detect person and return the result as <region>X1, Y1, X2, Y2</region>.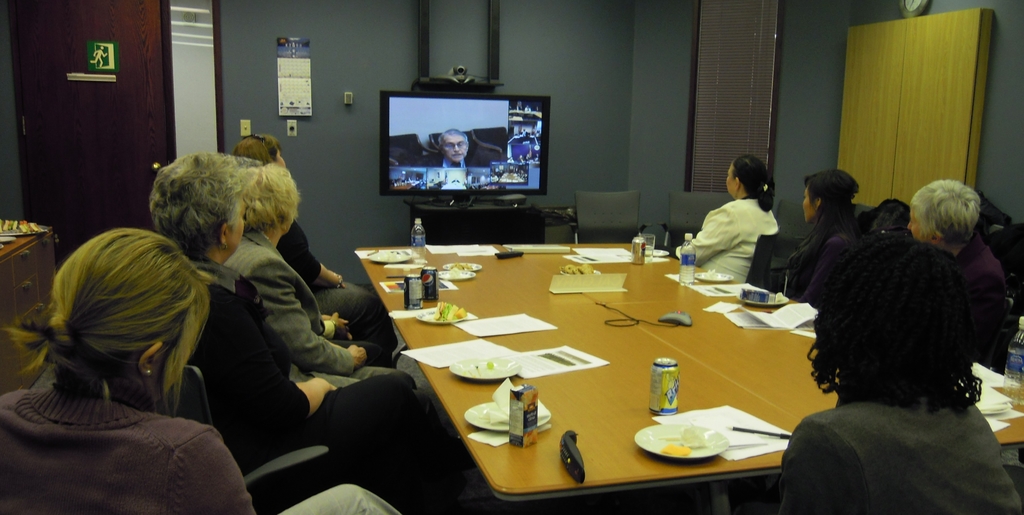
<region>772, 238, 1023, 514</region>.
